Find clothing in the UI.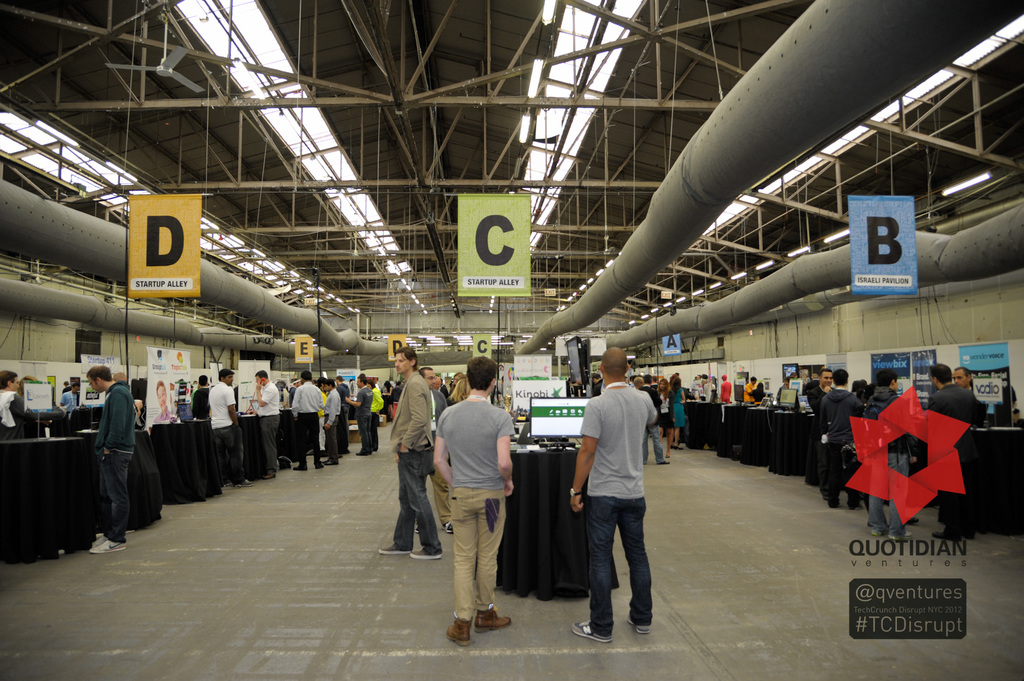
UI element at [290, 380, 328, 466].
